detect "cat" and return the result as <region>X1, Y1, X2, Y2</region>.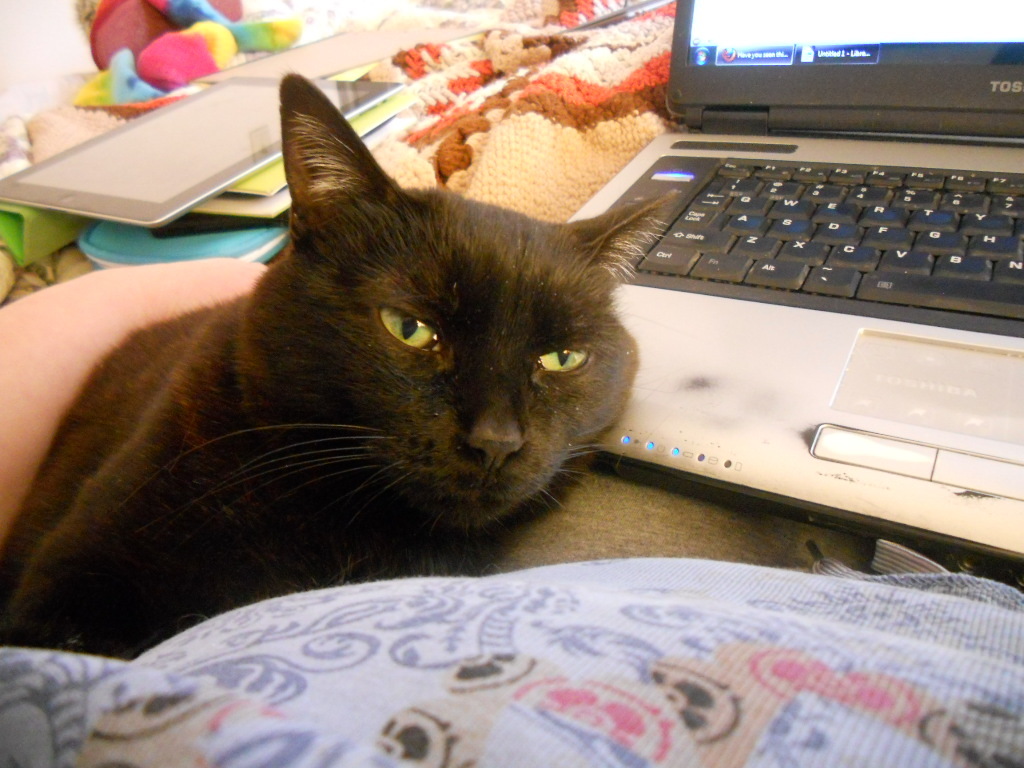
<region>0, 66, 685, 664</region>.
